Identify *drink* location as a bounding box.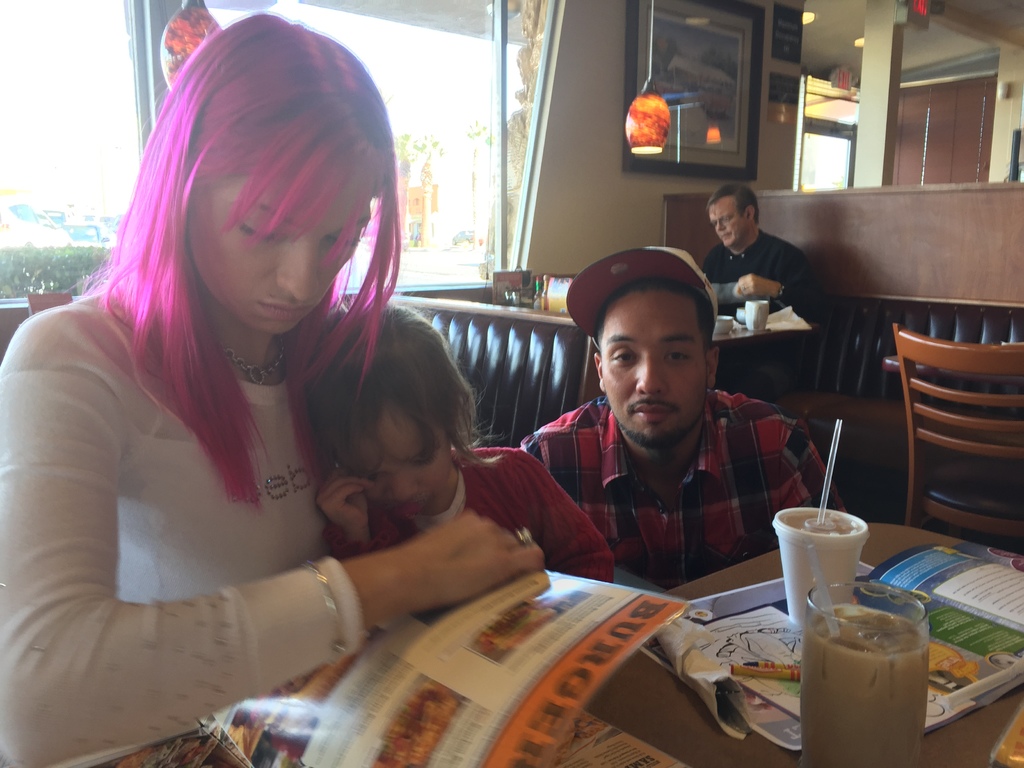
Rect(770, 507, 869, 626).
